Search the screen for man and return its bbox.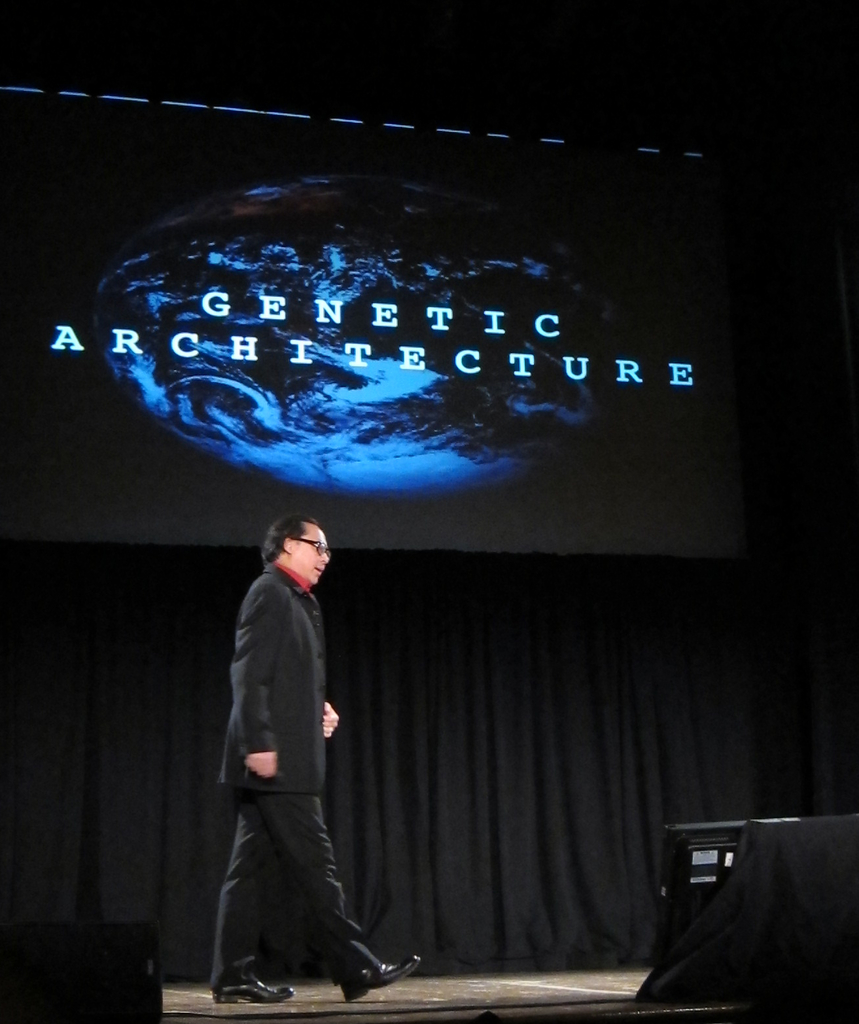
Found: <box>212,510,434,1008</box>.
